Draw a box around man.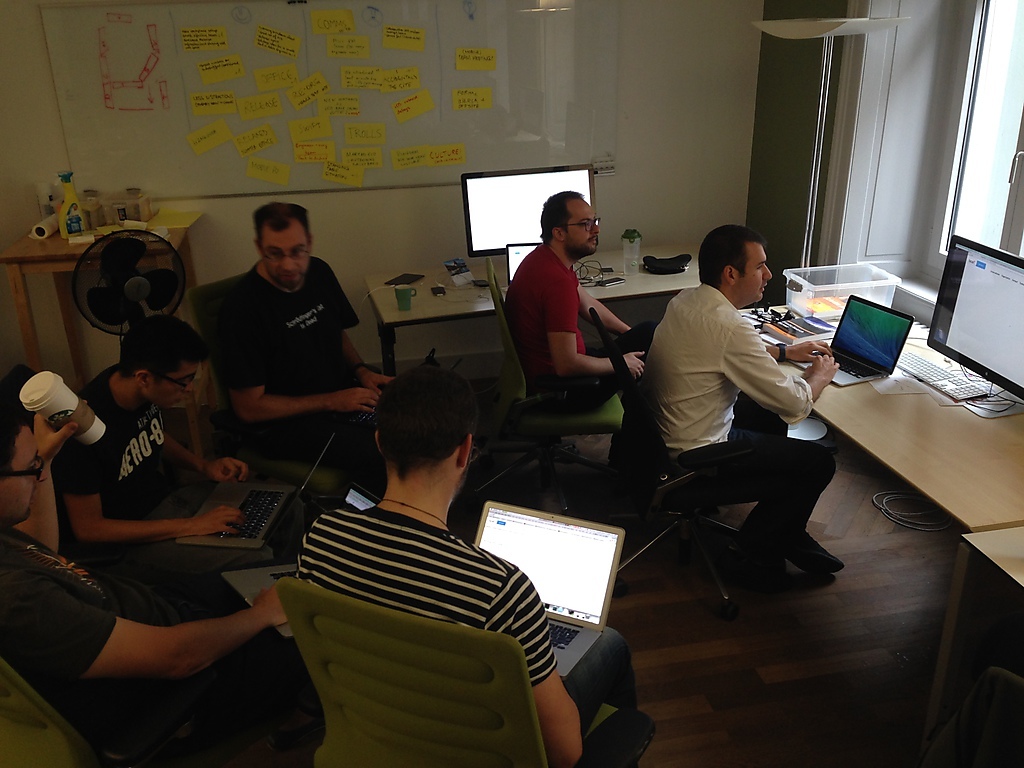
[left=296, top=365, right=638, bottom=767].
